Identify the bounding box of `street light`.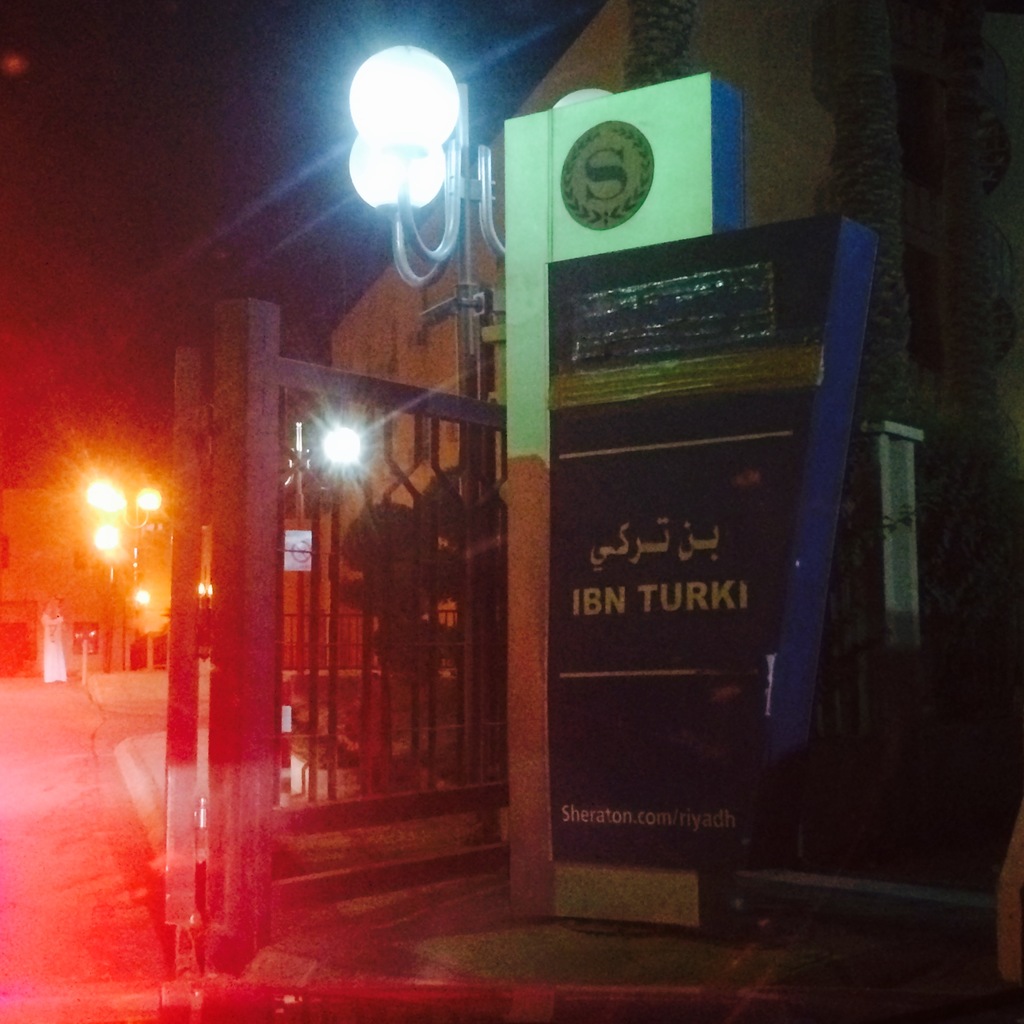
x1=81, y1=468, x2=125, y2=554.
